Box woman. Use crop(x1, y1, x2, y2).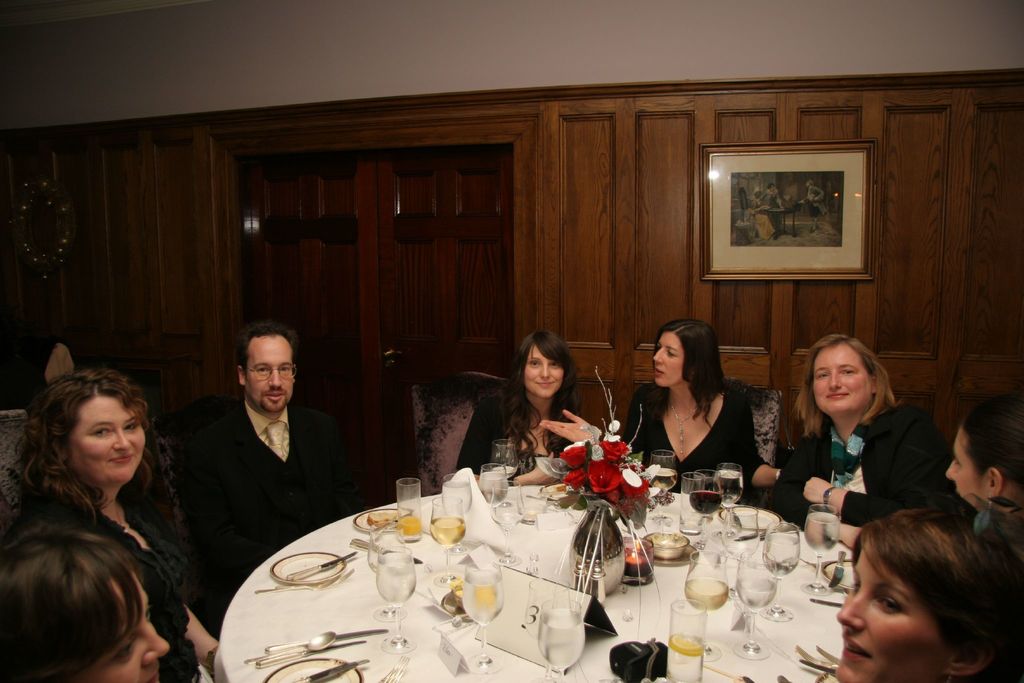
crop(0, 527, 177, 682).
